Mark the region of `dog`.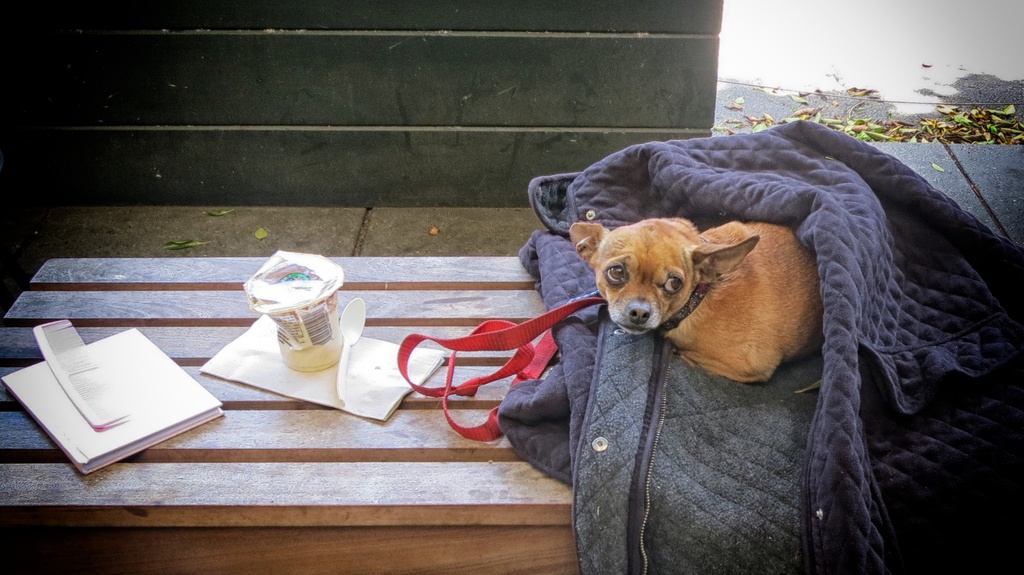
Region: l=566, t=216, r=822, b=394.
